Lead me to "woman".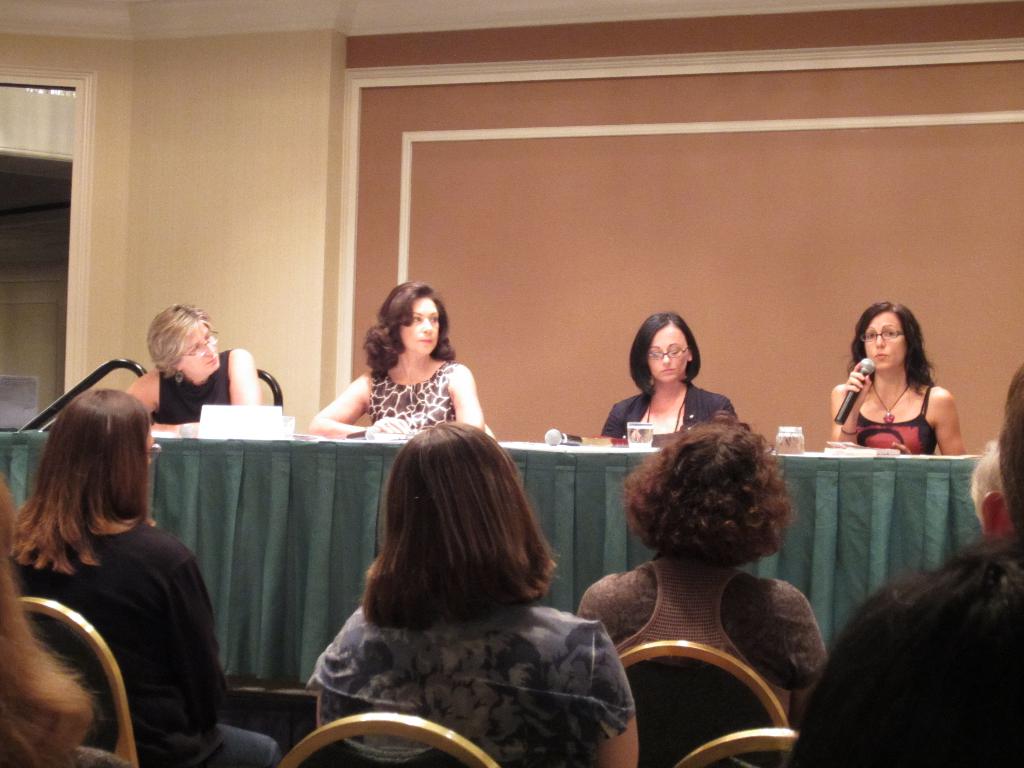
Lead to rect(314, 418, 639, 767).
